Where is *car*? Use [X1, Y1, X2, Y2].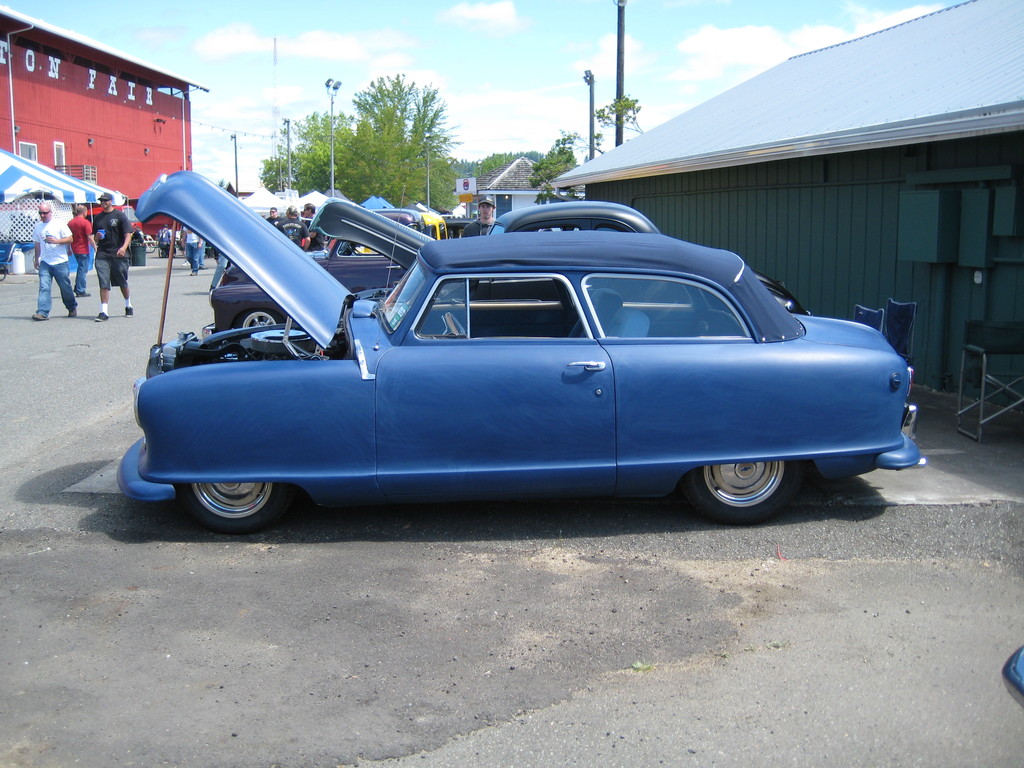
[198, 212, 422, 339].
